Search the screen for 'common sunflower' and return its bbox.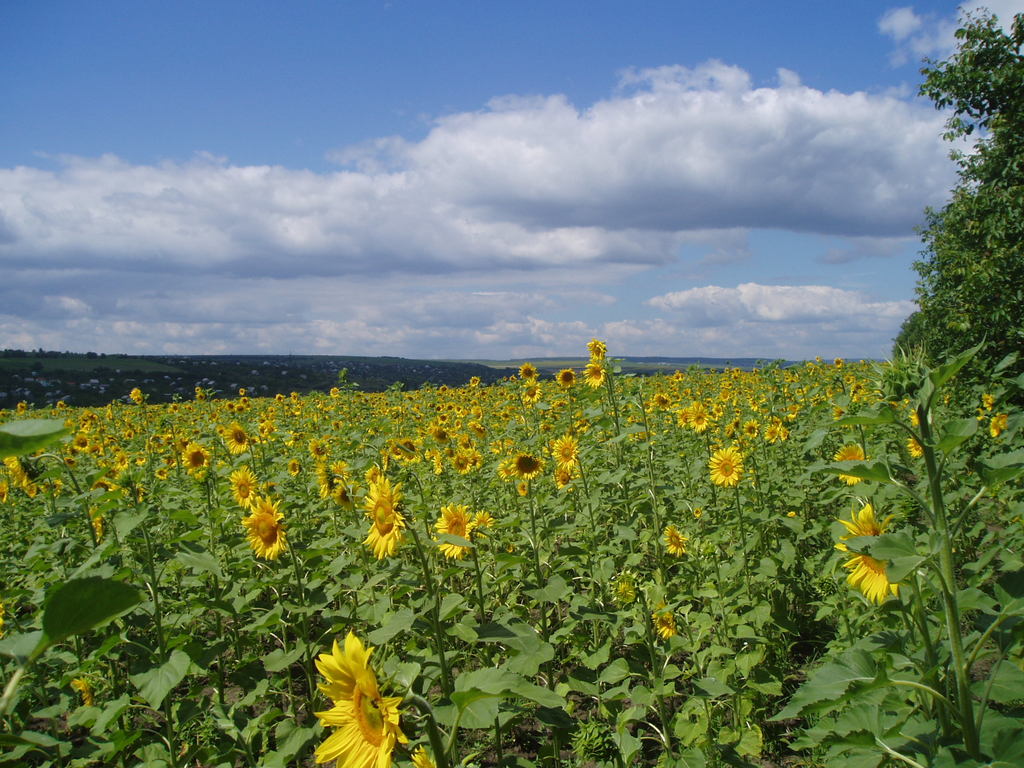
Found: (557, 369, 579, 394).
